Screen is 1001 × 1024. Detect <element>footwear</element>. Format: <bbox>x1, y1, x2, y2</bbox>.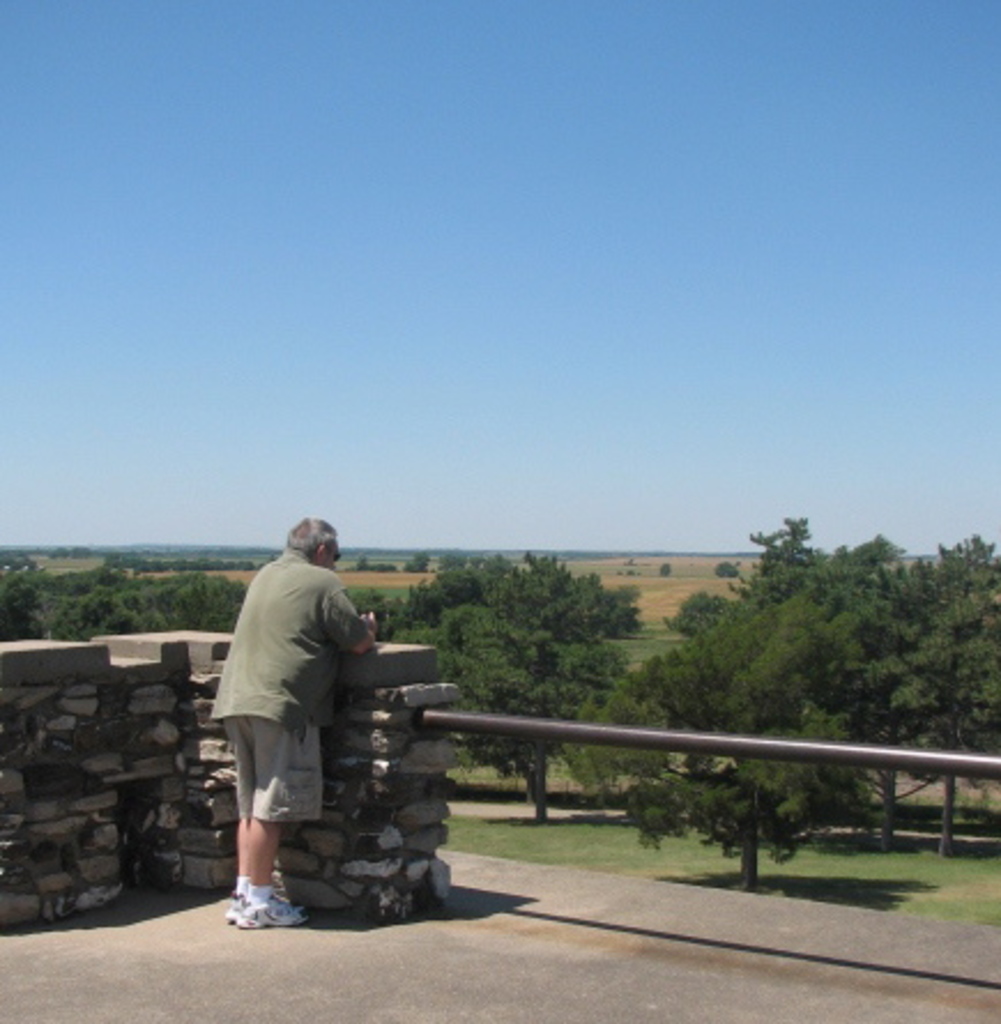
<bbox>235, 872, 258, 916</bbox>.
